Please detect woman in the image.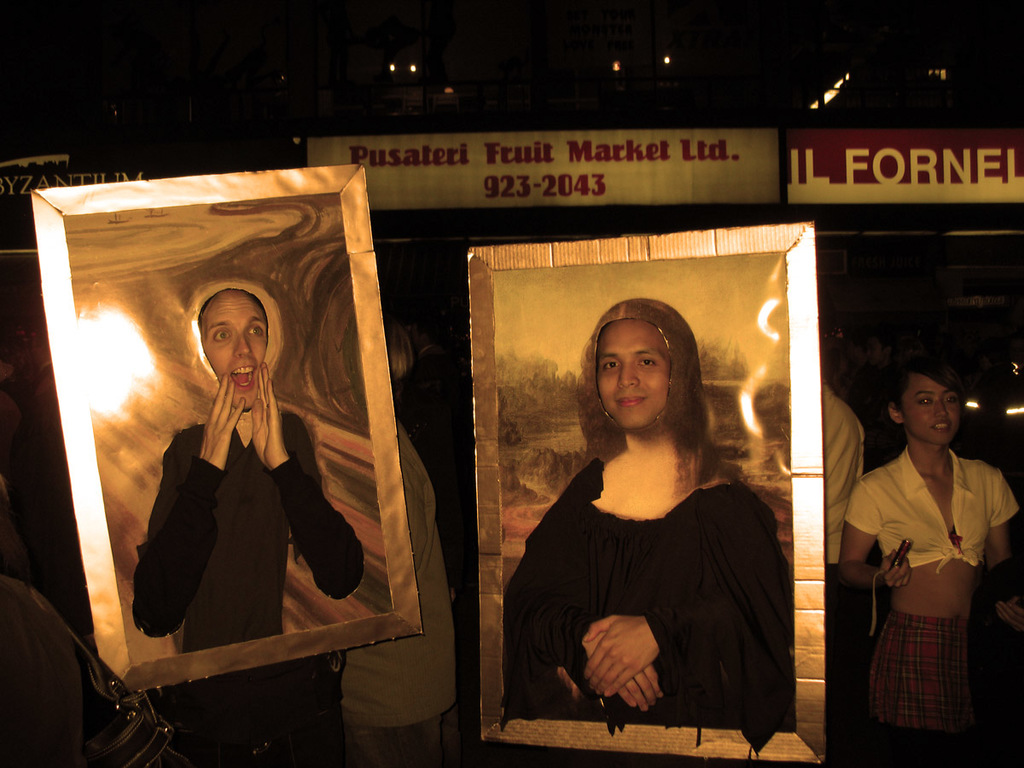
bbox(522, 281, 796, 756).
